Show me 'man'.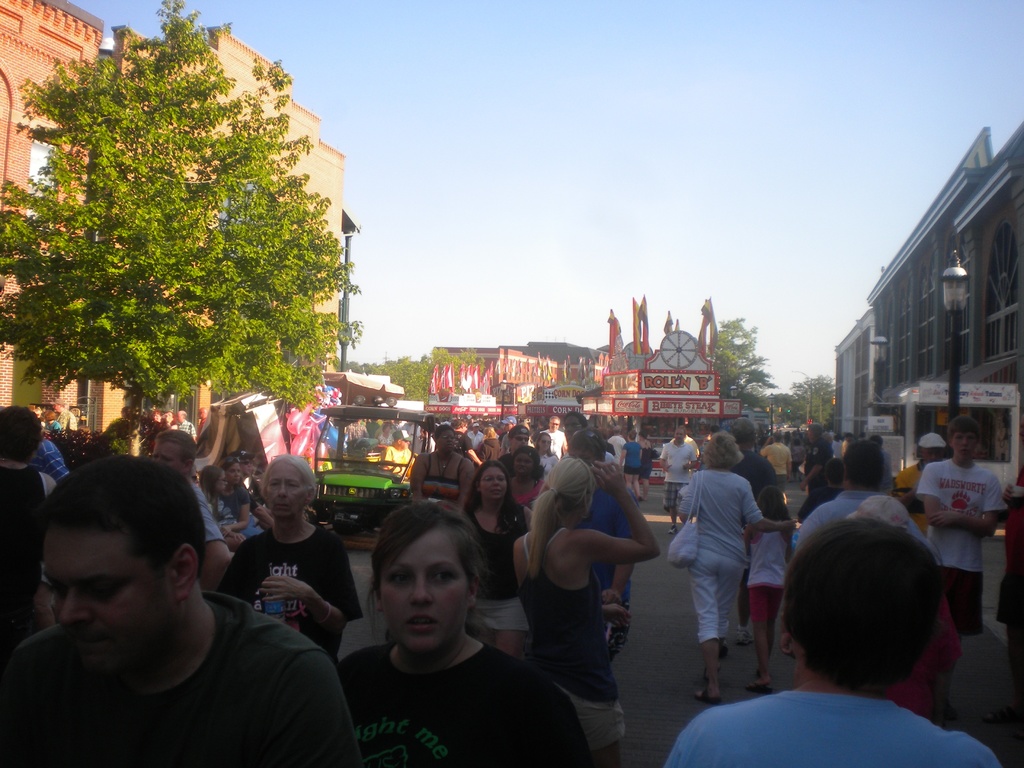
'man' is here: 536,414,563,458.
